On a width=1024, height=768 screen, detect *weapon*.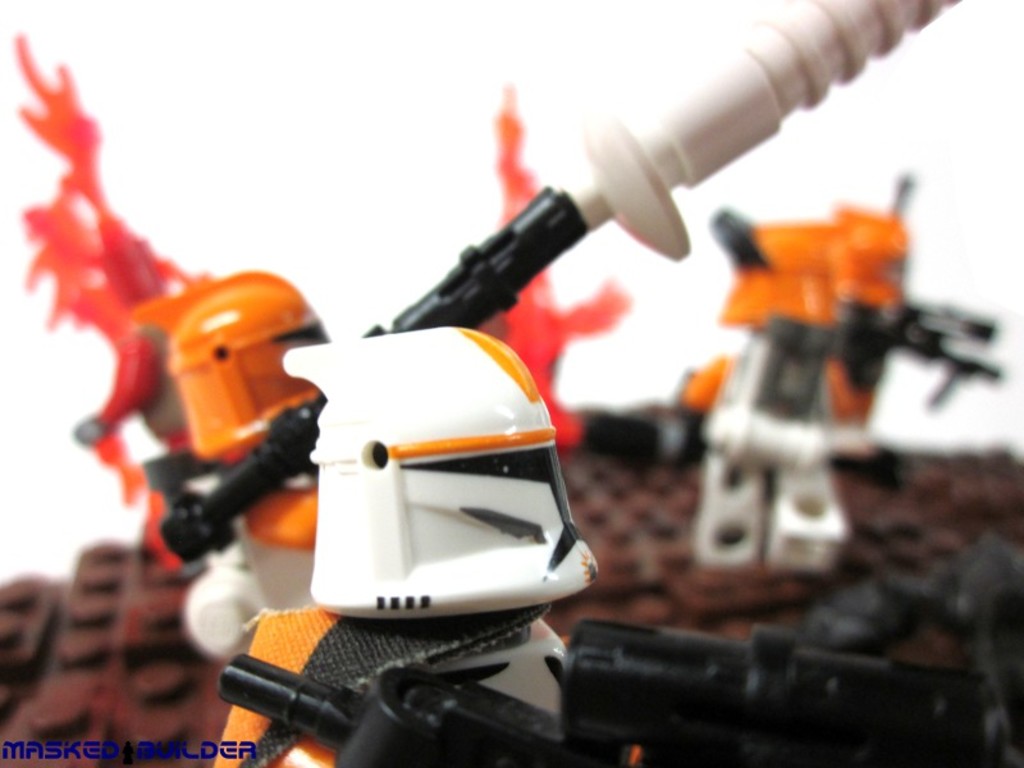
region(180, 0, 961, 541).
